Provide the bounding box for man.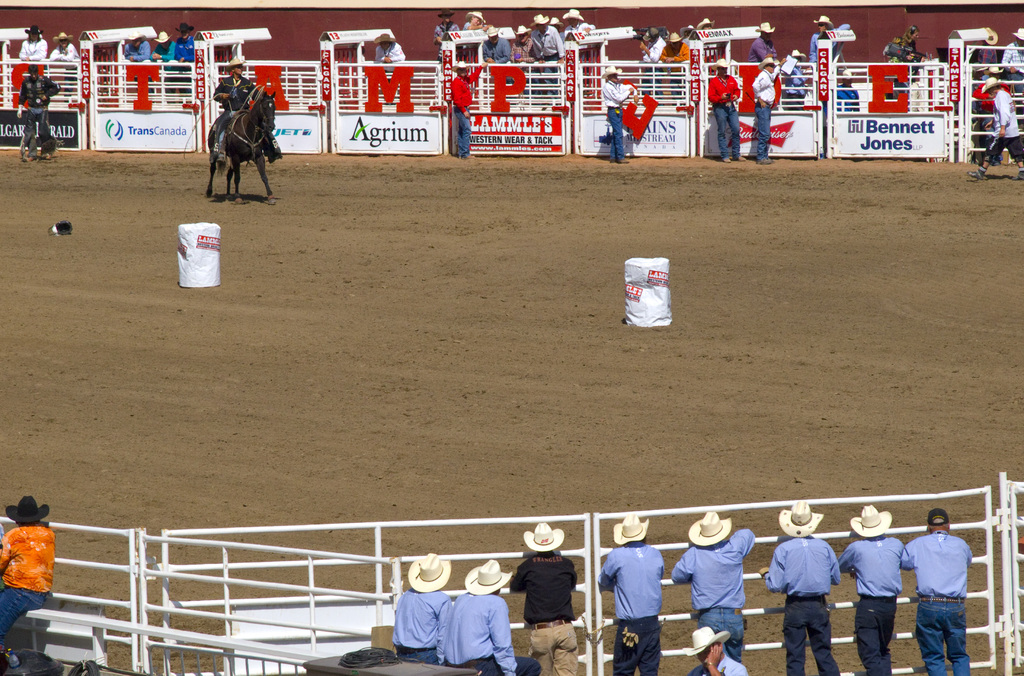
516,513,580,675.
